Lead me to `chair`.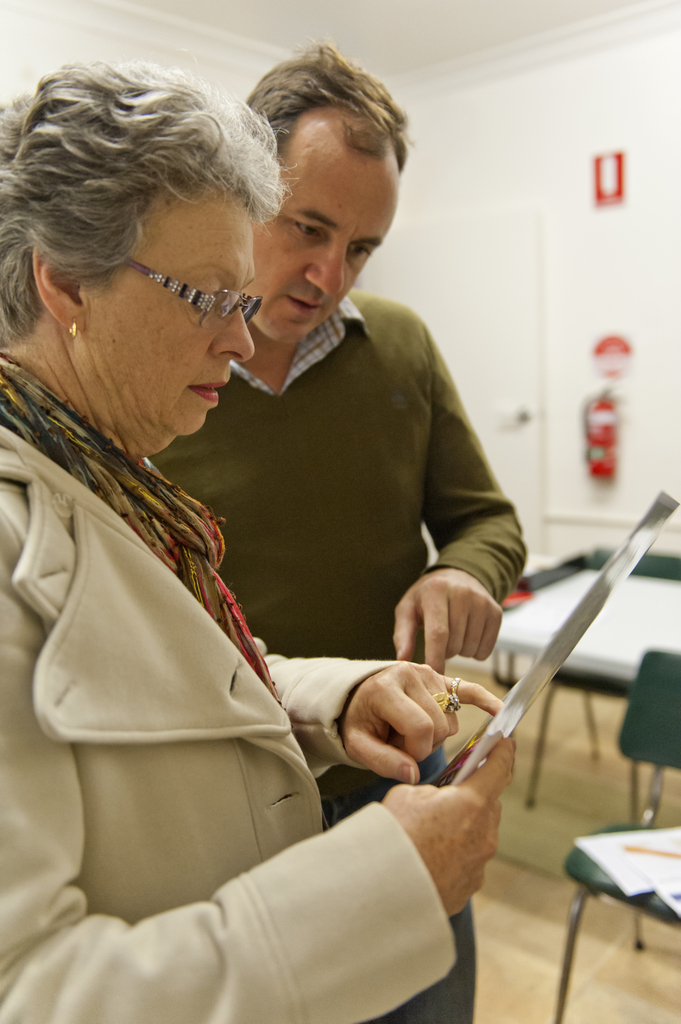
Lead to select_region(560, 642, 680, 1023).
